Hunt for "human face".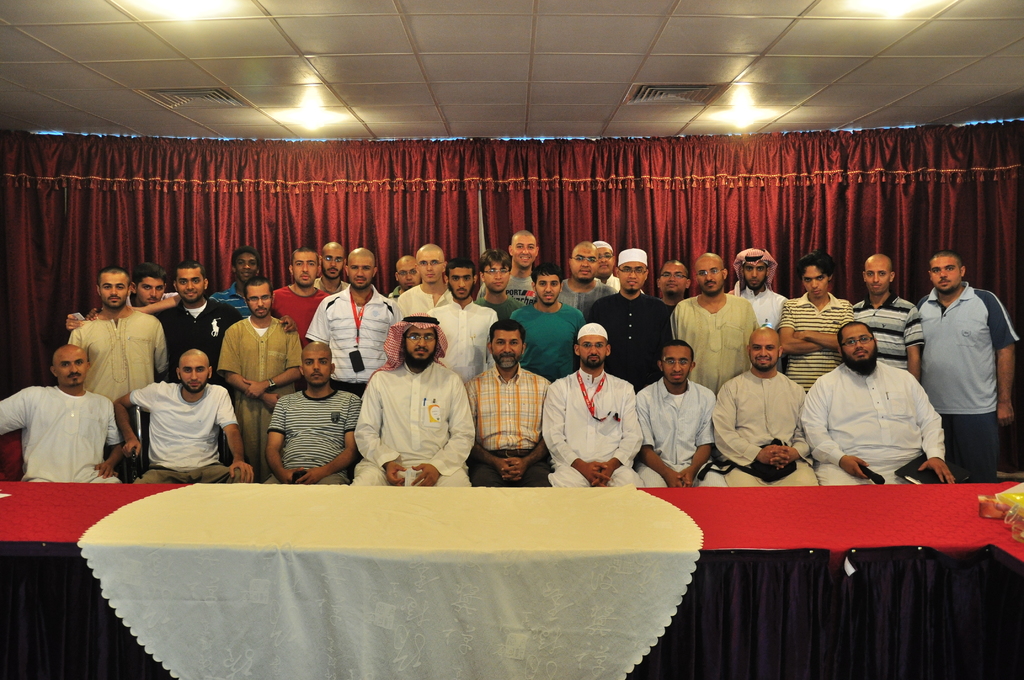
Hunted down at bbox(597, 247, 613, 278).
